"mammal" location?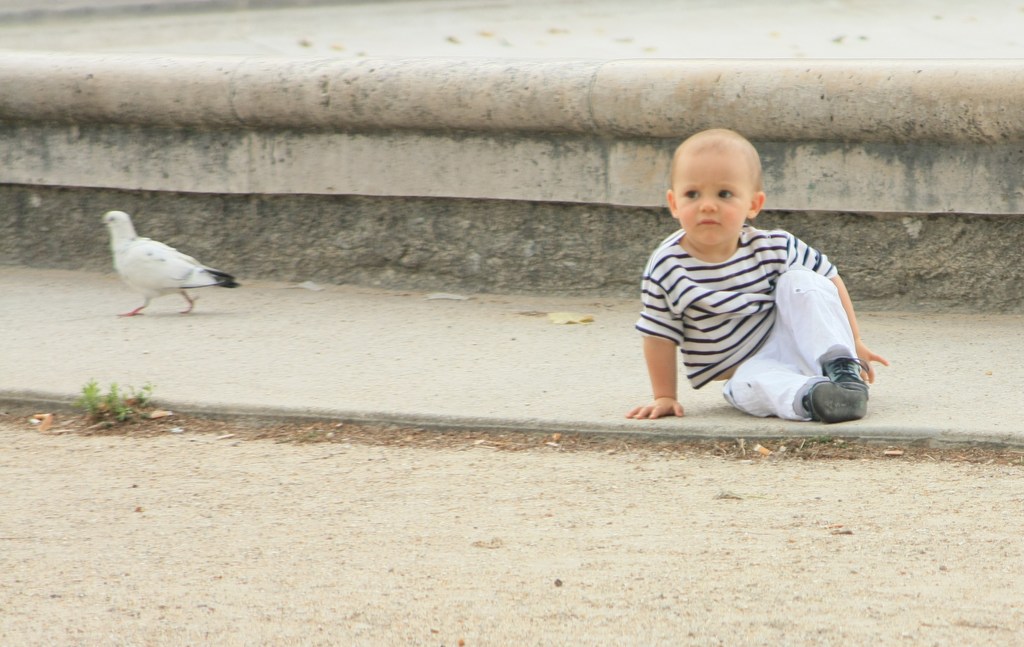
box=[602, 152, 900, 409]
